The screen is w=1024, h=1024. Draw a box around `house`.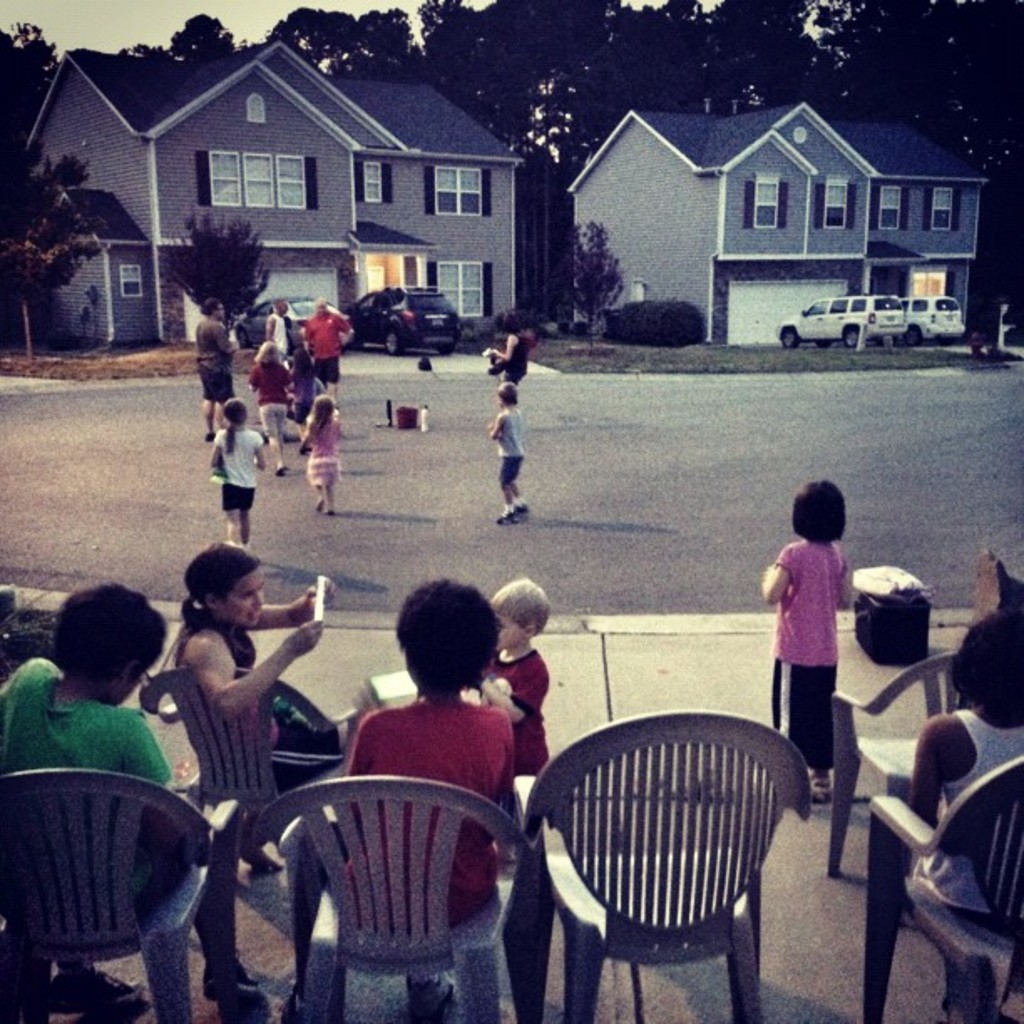
crop(40, 33, 581, 341).
